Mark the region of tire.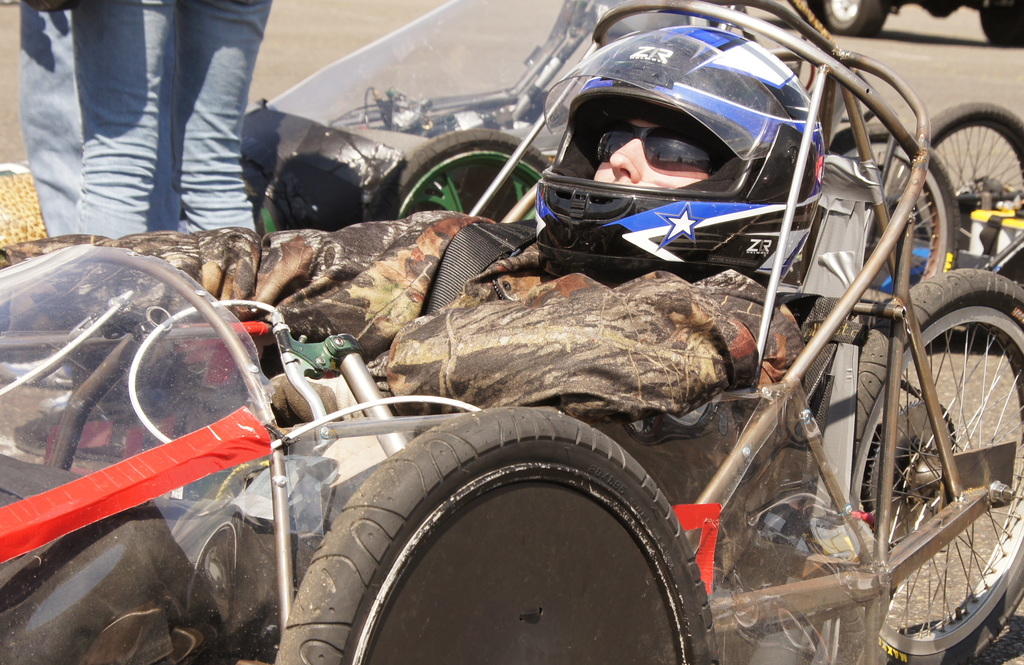
Region: (918, 101, 1023, 344).
